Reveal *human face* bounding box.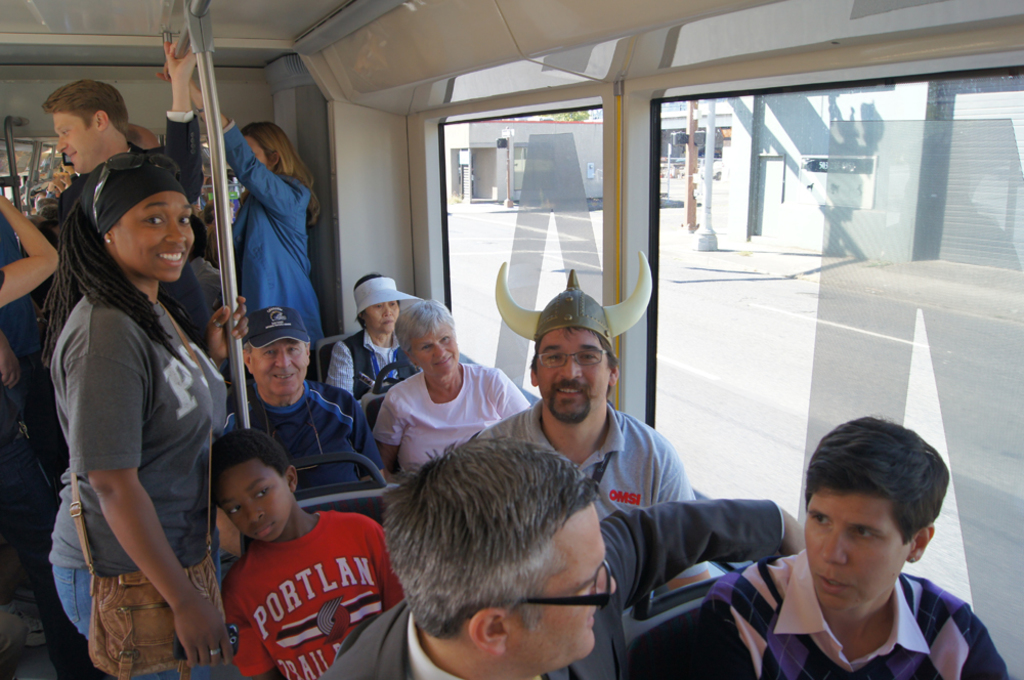
Revealed: bbox(109, 187, 197, 283).
